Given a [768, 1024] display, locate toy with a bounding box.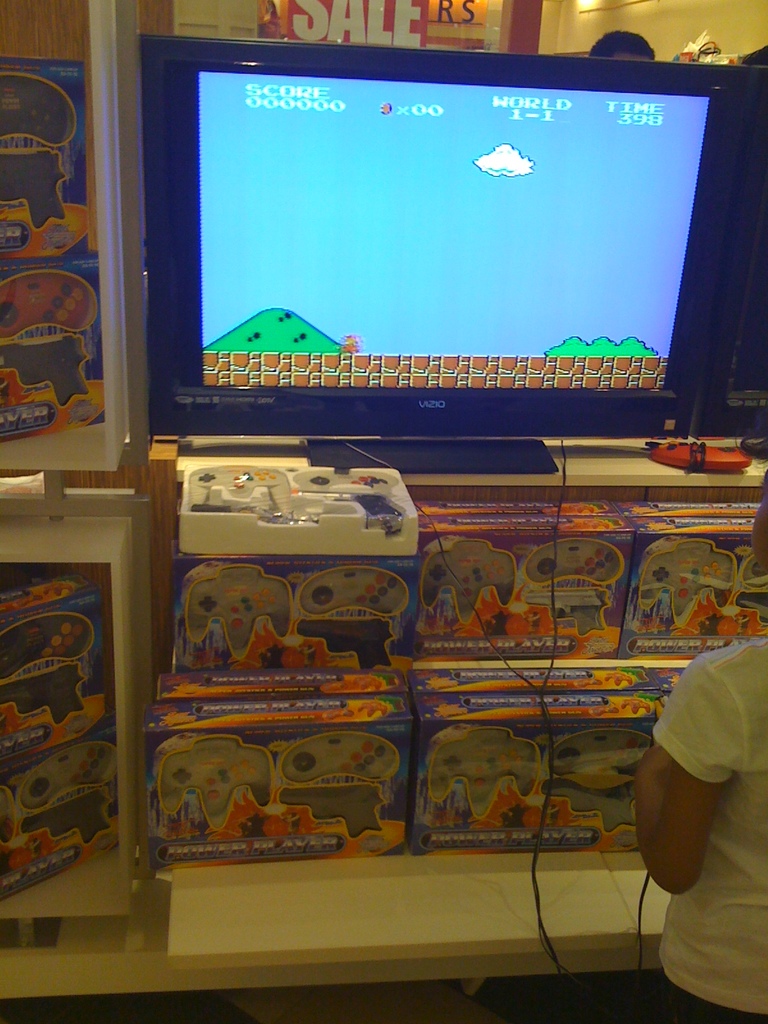
Located: locate(635, 540, 742, 619).
